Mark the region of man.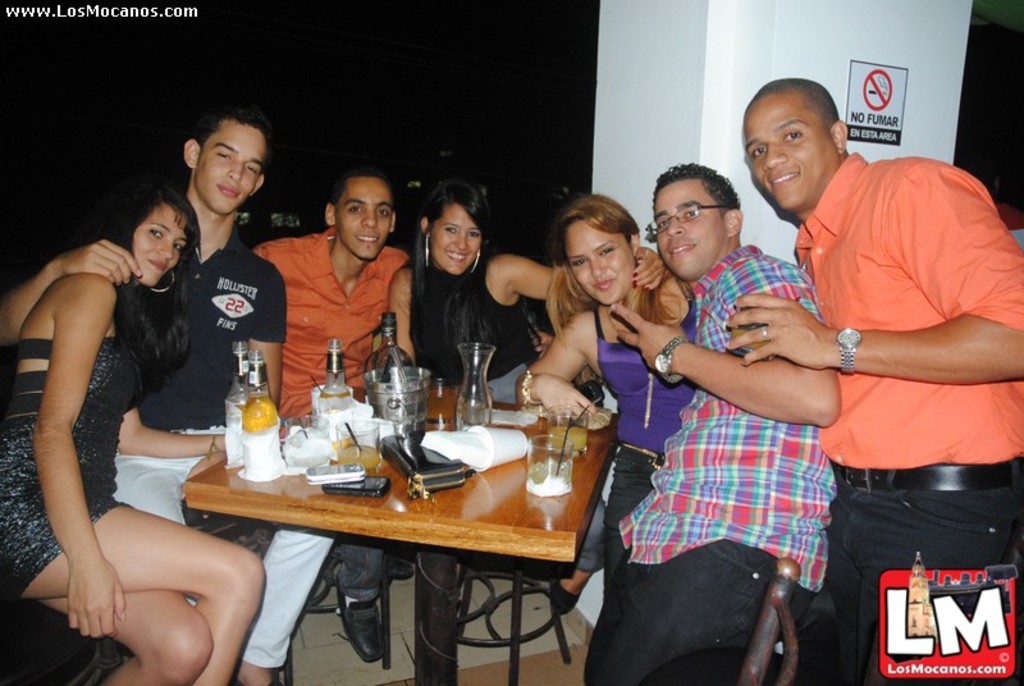
Region: {"x1": 609, "y1": 160, "x2": 840, "y2": 685}.
